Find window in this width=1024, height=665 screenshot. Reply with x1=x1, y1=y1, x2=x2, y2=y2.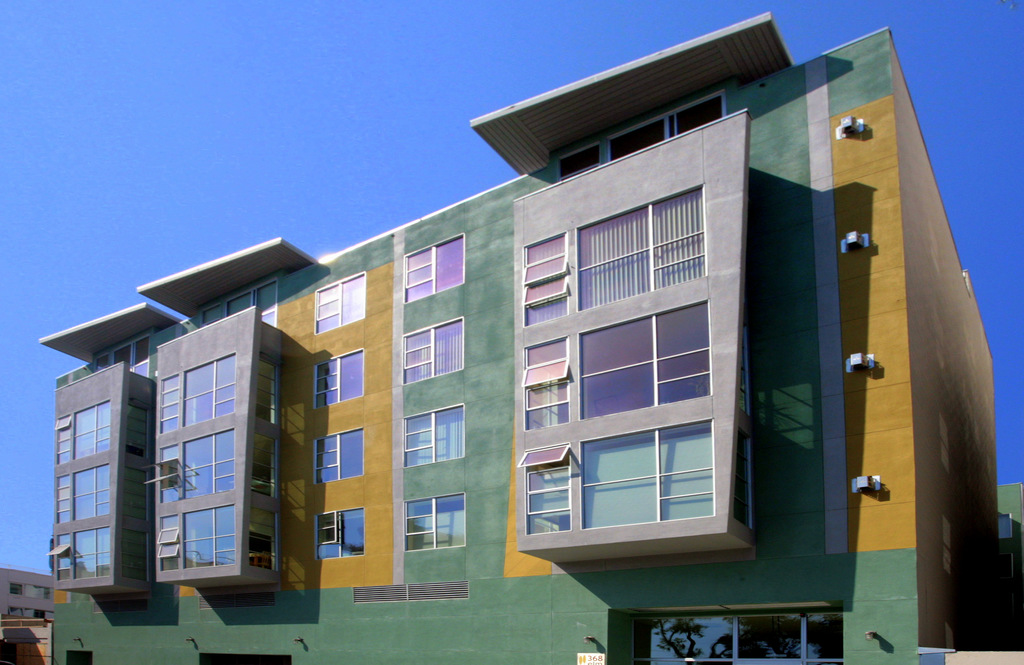
x1=315, y1=504, x2=364, y2=564.
